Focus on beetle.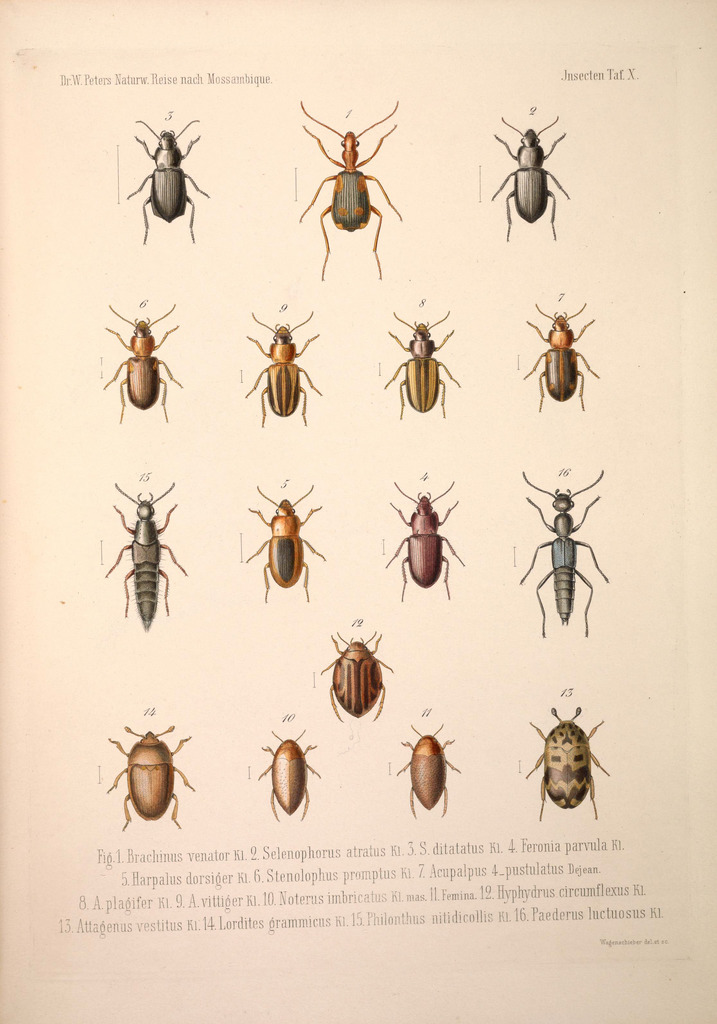
Focused at 492,125,575,248.
